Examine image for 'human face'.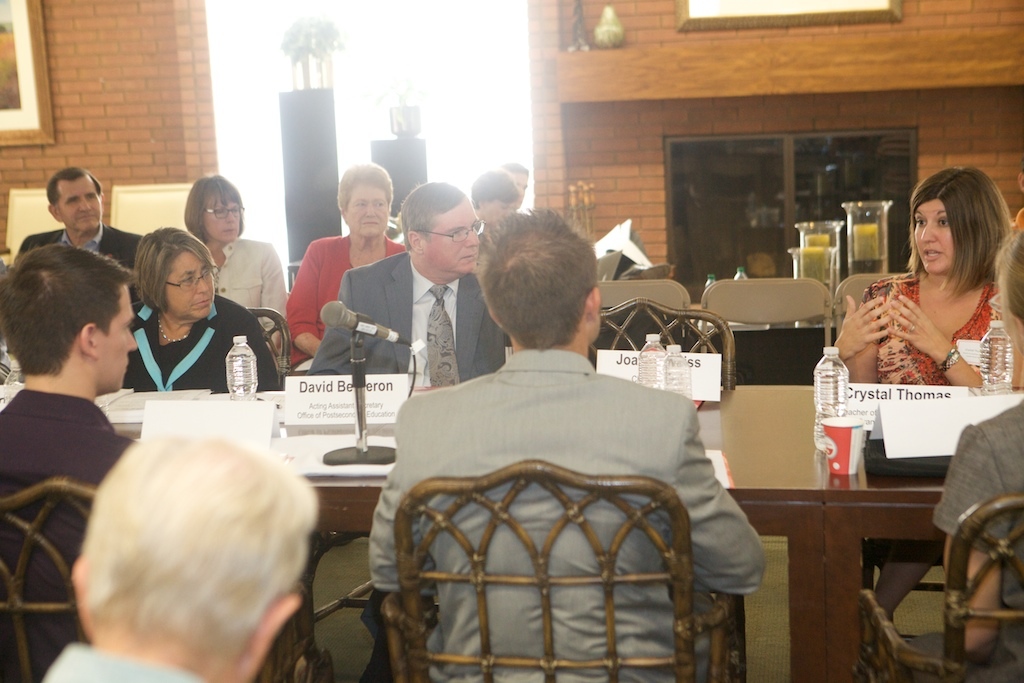
Examination result: rect(418, 195, 482, 276).
